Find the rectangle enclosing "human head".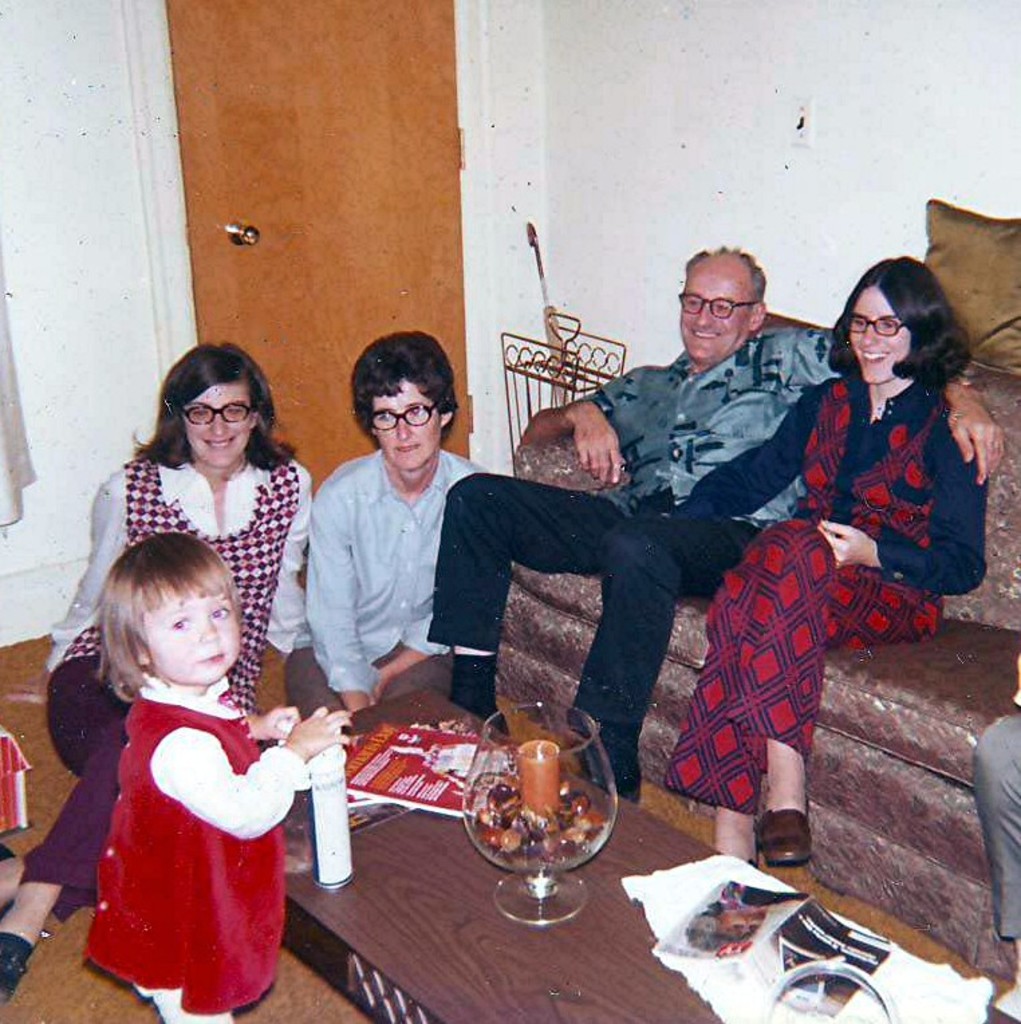
825,256,975,387.
